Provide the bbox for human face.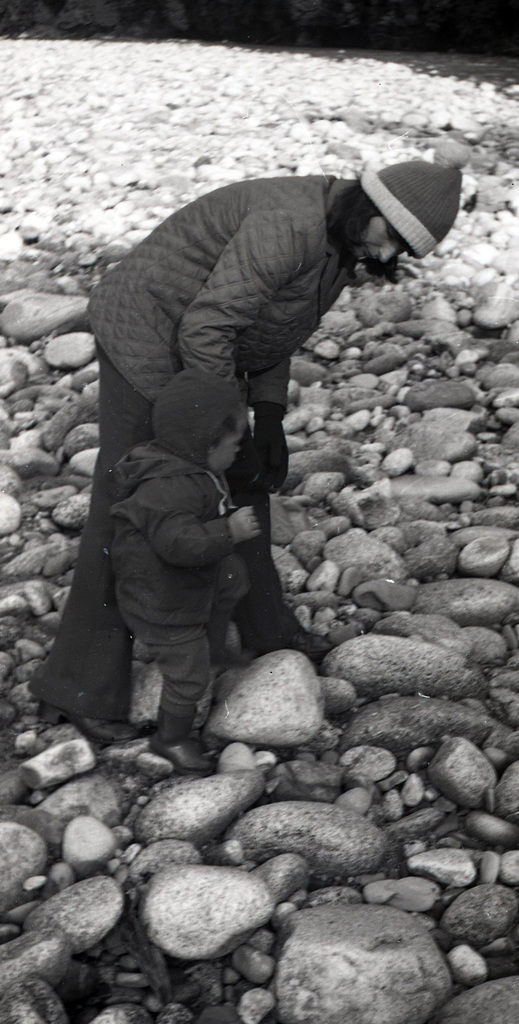
BBox(218, 412, 241, 473).
